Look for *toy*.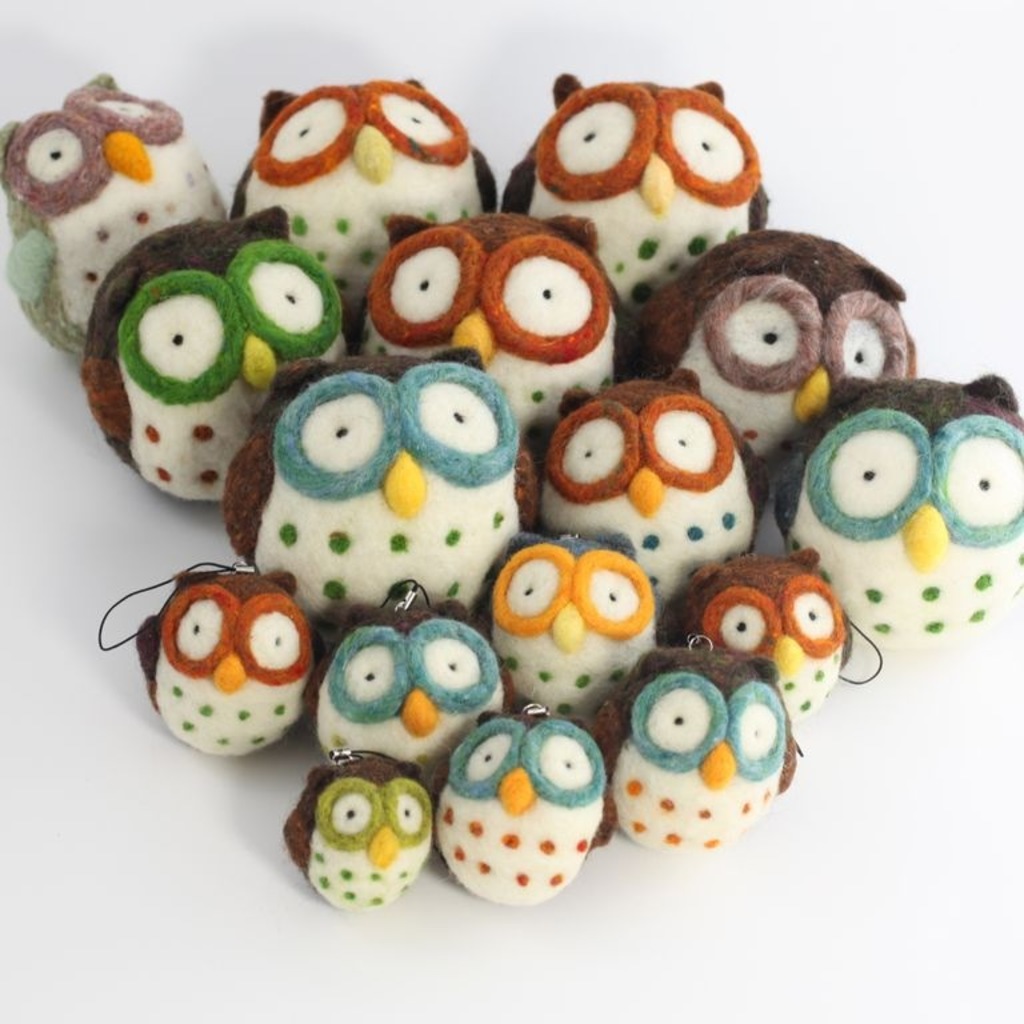
Found: left=673, top=545, right=857, bottom=725.
